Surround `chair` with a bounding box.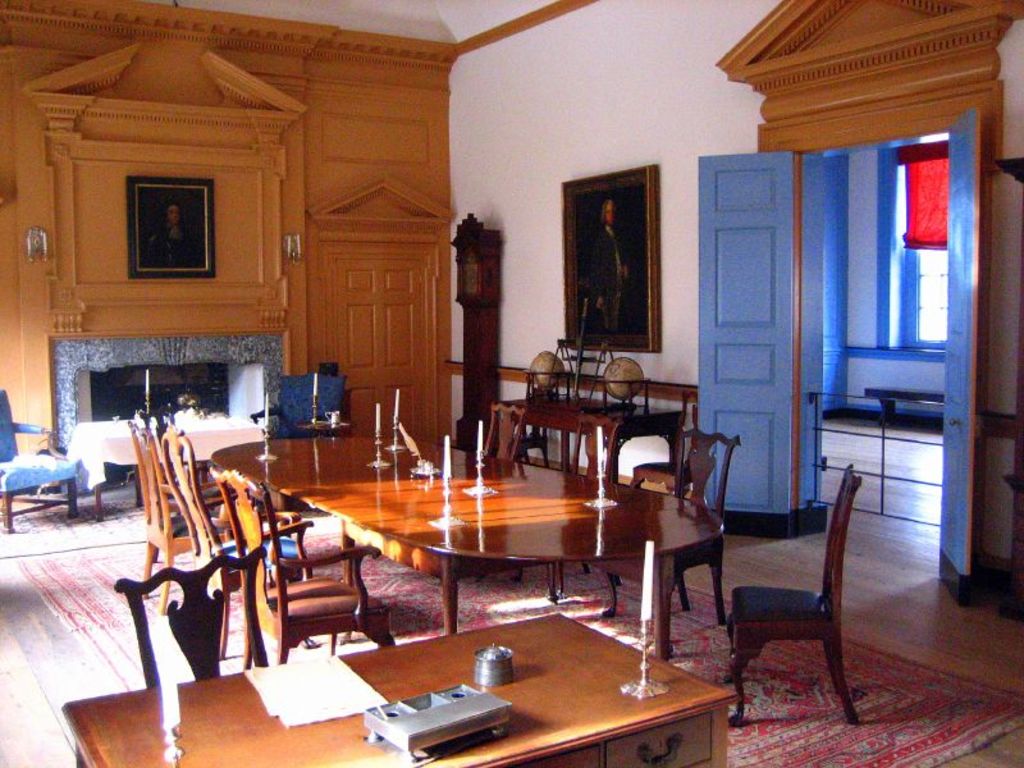
{"left": 470, "top": 396, "right": 535, "bottom": 589}.
